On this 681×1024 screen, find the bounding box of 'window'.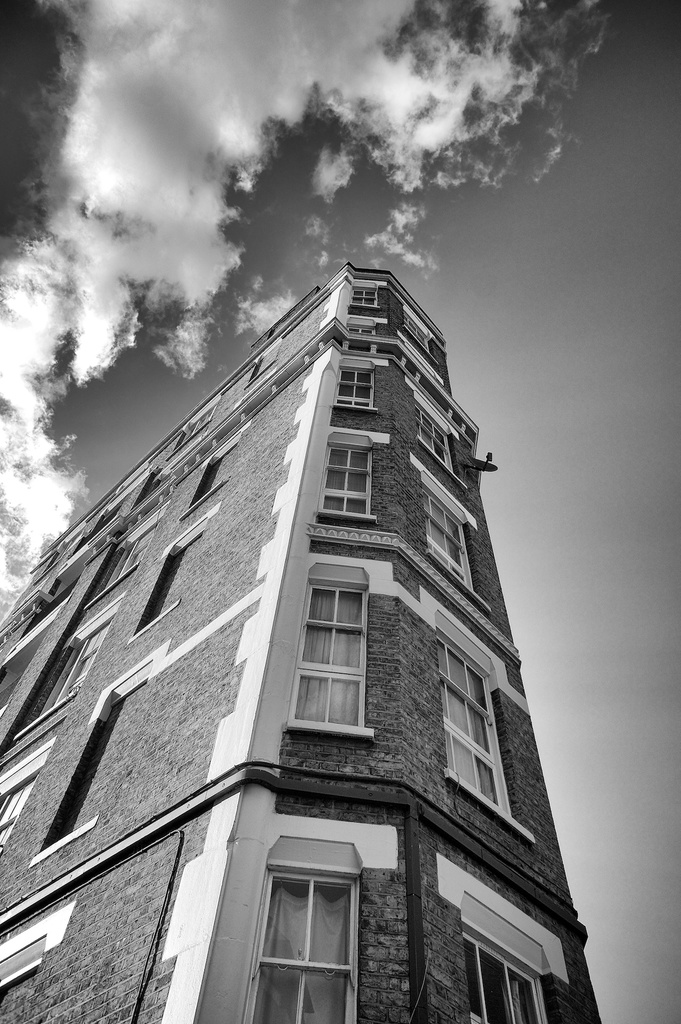
Bounding box: rect(439, 857, 568, 1023).
